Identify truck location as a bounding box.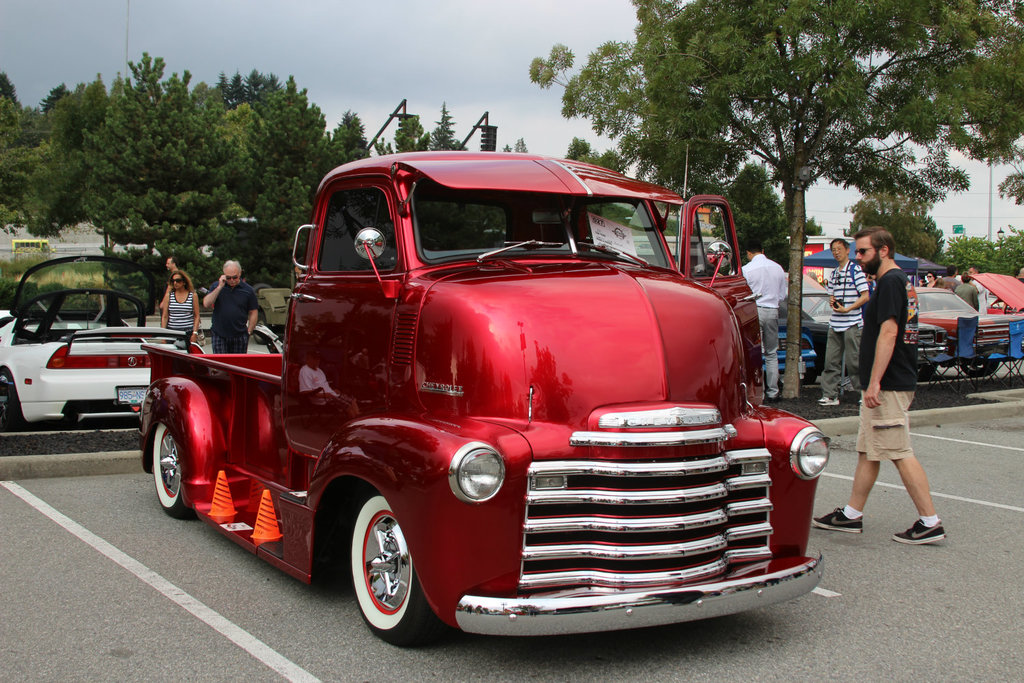
<bbox>0, 251, 209, 428</bbox>.
